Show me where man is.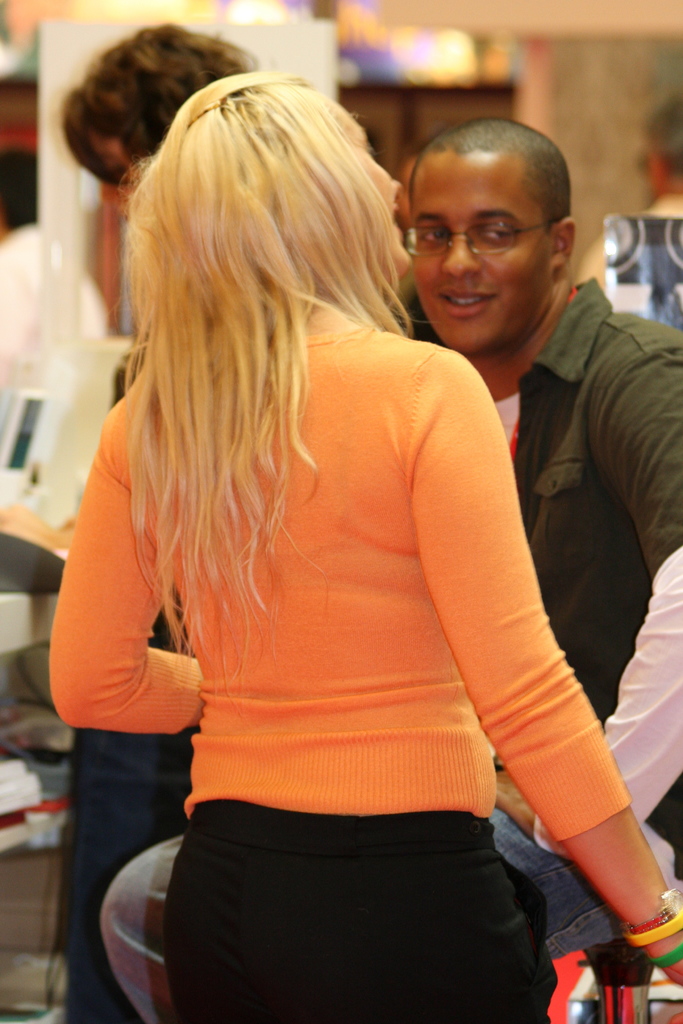
man is at <bbox>69, 41, 640, 996</bbox>.
